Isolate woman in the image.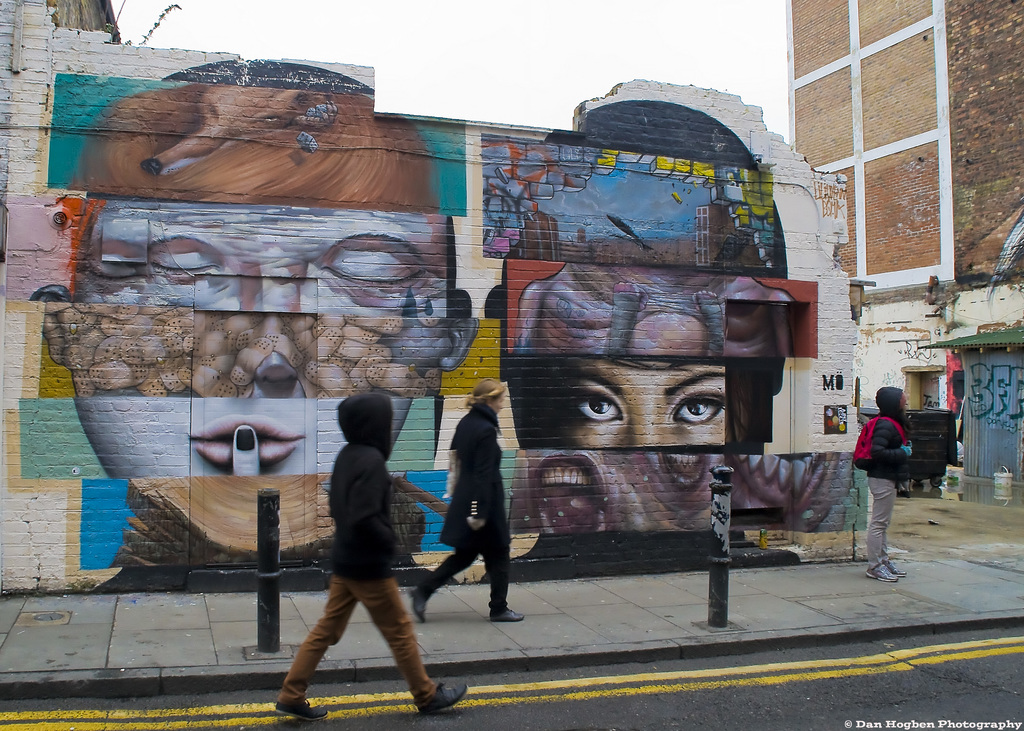
Isolated region: (431,376,528,648).
